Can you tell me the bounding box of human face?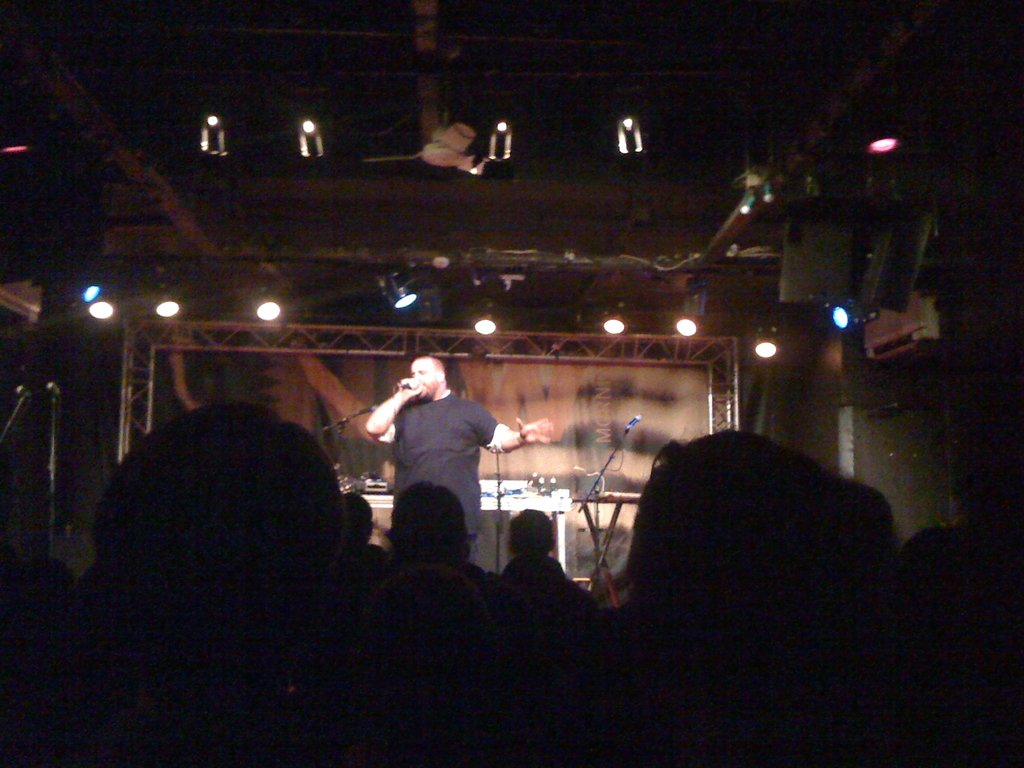
[412,363,439,403].
